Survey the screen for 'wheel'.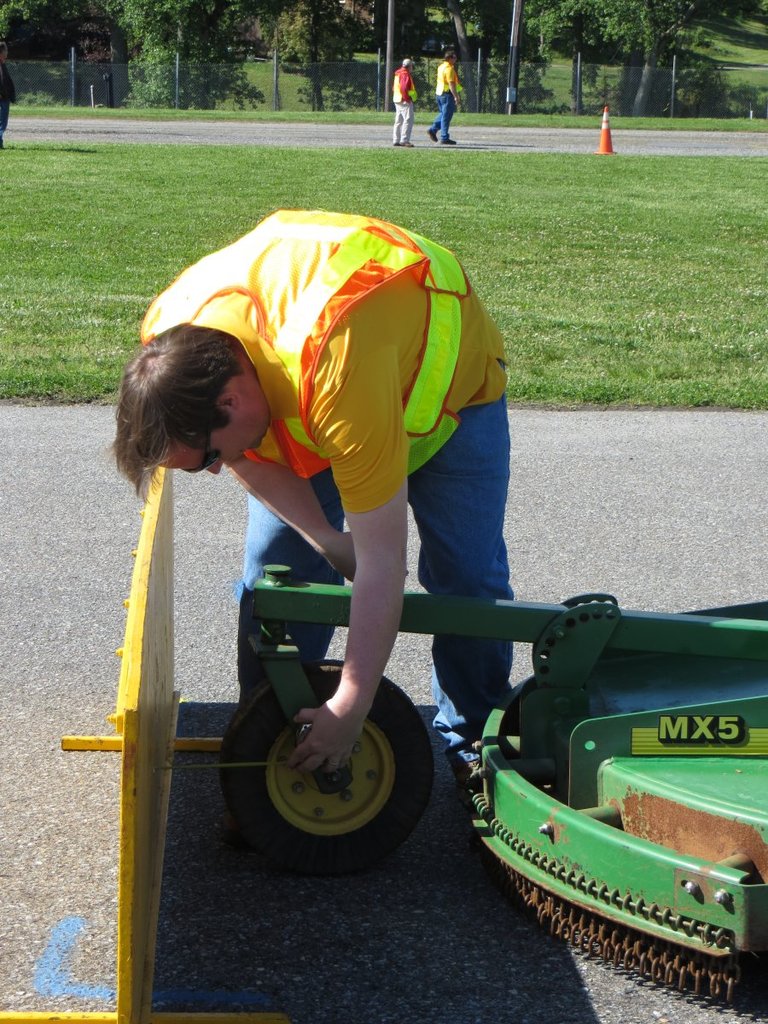
Survey found: box(219, 660, 436, 869).
